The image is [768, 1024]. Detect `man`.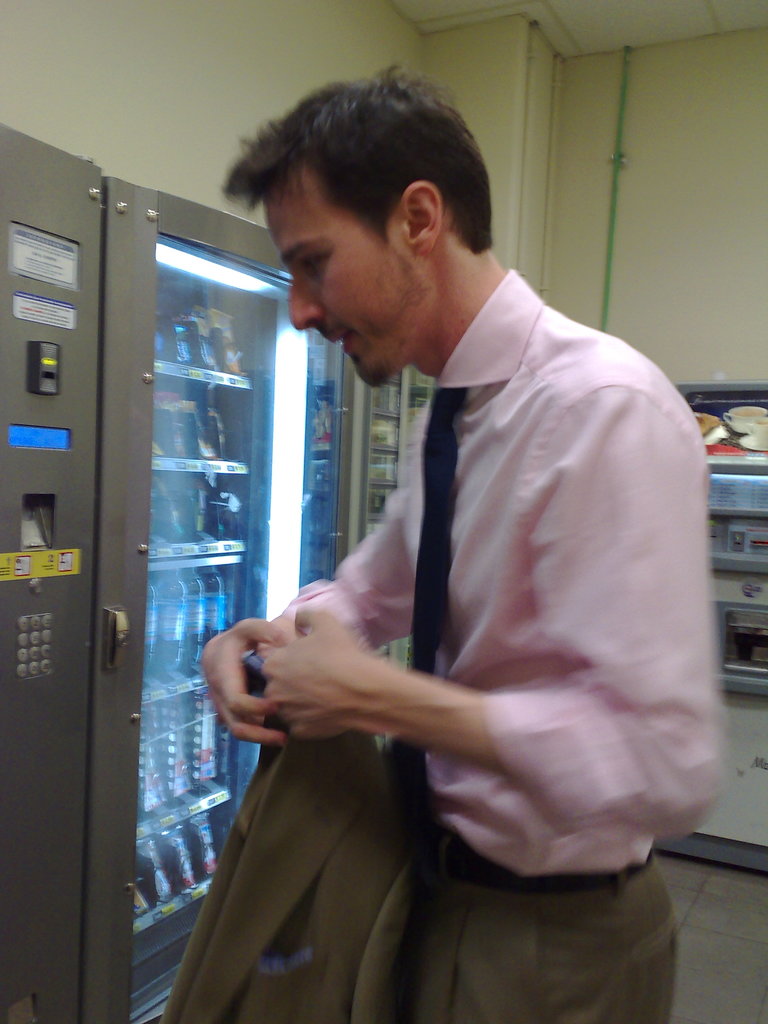
Detection: 200 70 731 995.
